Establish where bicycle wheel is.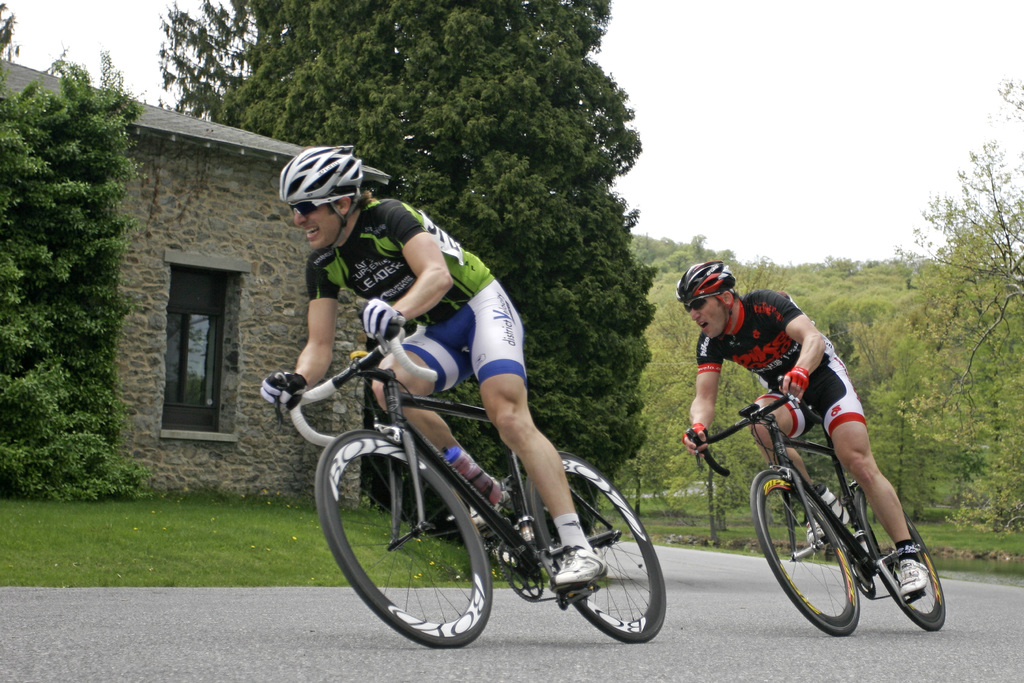
Established at [left=527, top=452, right=669, bottom=645].
